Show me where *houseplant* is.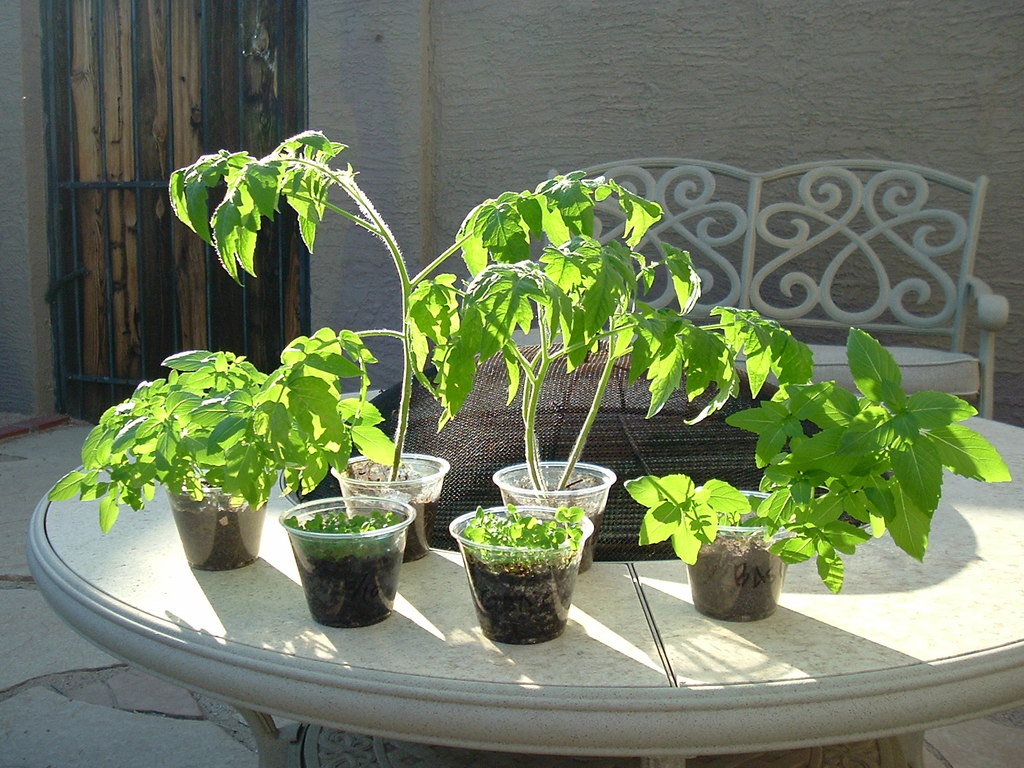
*houseplant* is at <region>165, 124, 451, 553</region>.
